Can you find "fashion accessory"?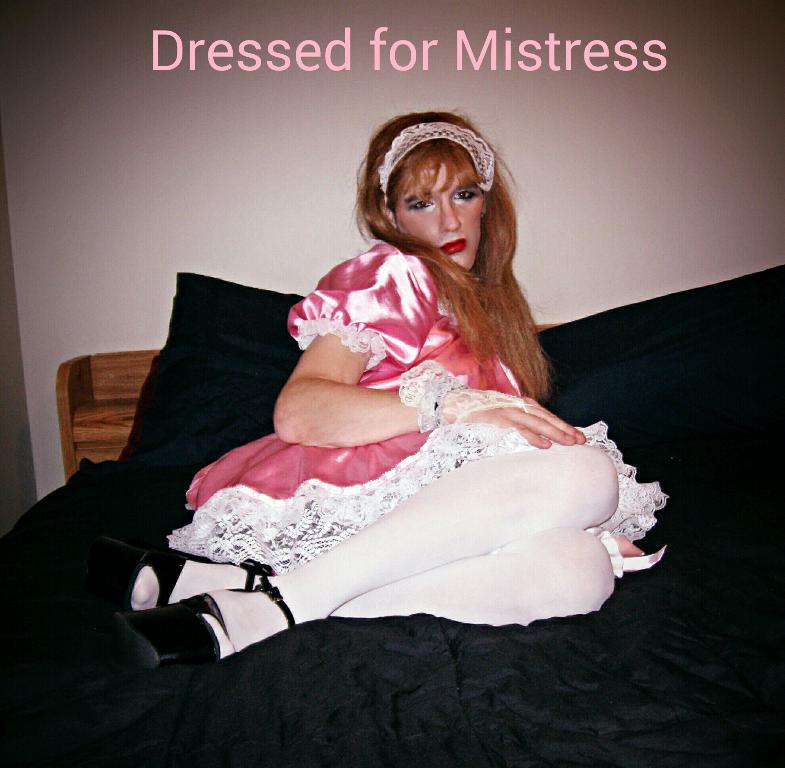
Yes, bounding box: [x1=377, y1=122, x2=497, y2=205].
